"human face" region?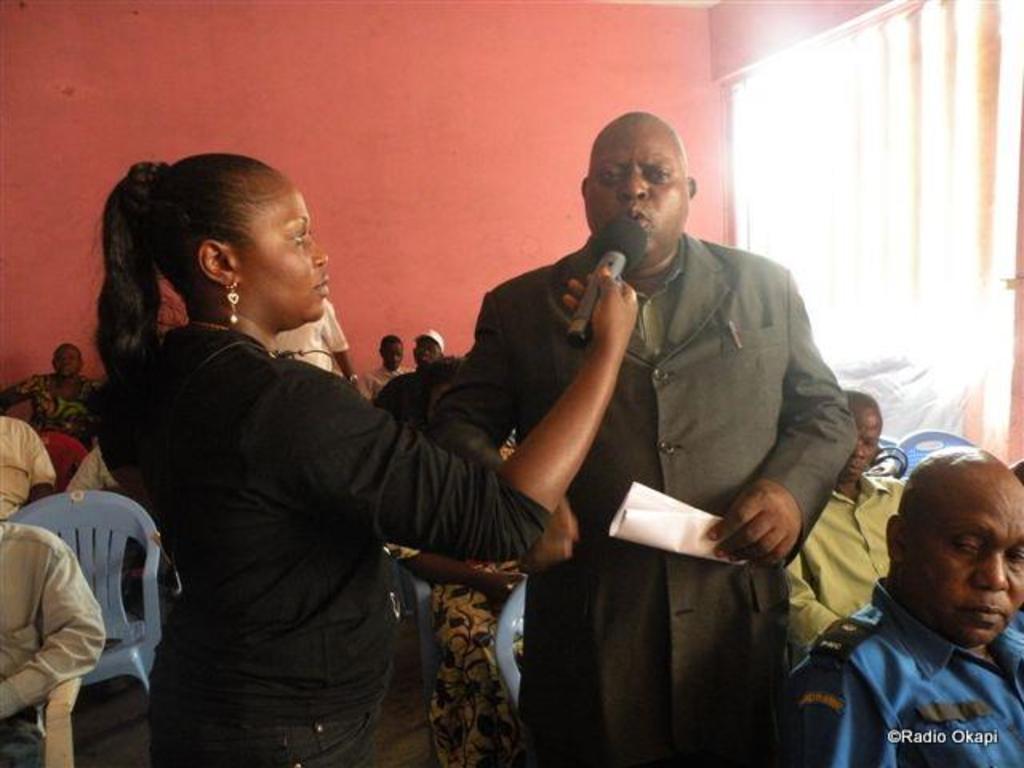
[226,163,346,325]
